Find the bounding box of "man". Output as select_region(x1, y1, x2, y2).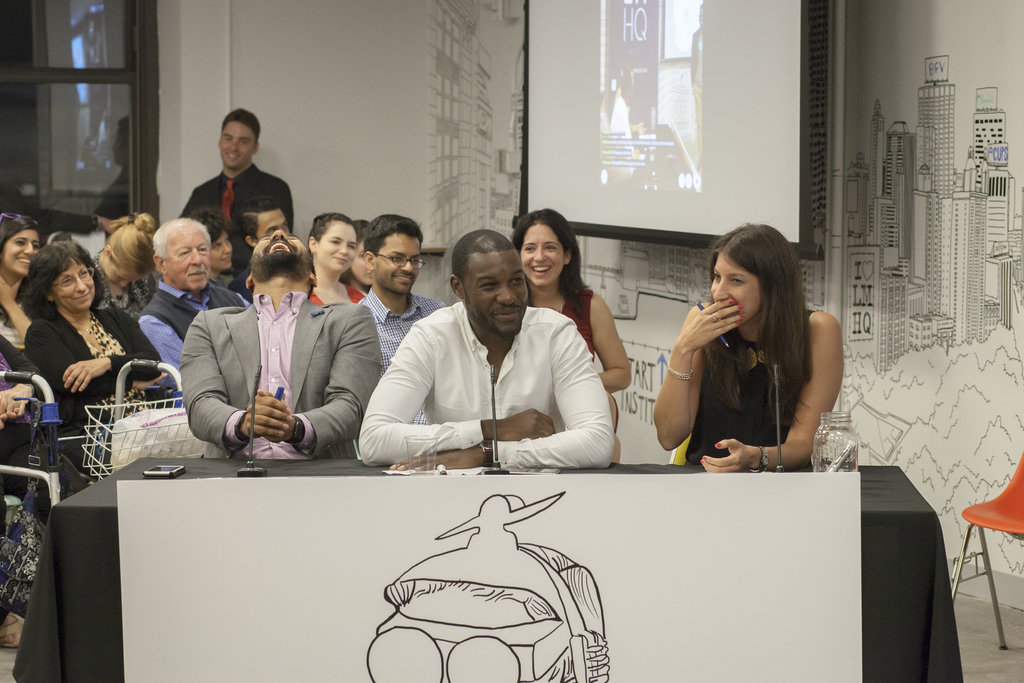
select_region(237, 202, 288, 248).
